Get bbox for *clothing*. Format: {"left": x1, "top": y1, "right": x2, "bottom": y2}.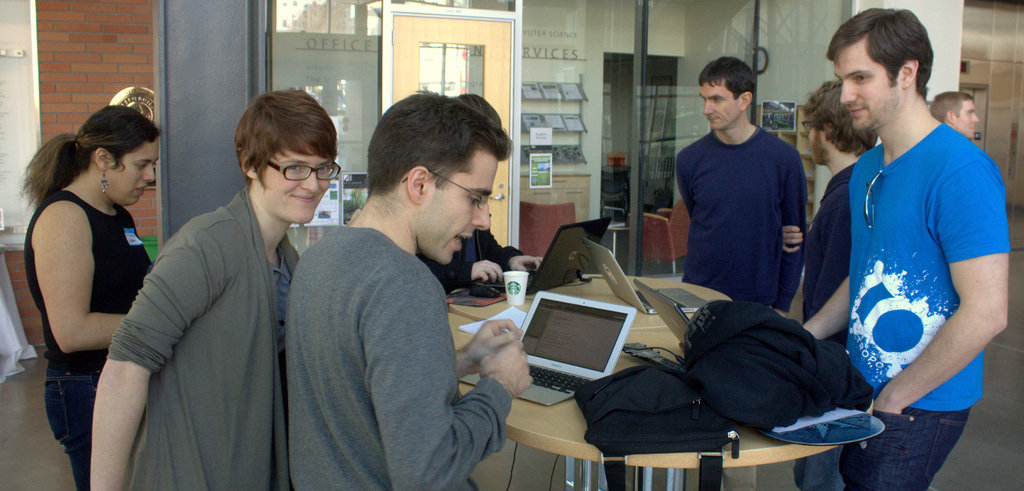
{"left": 104, "top": 175, "right": 311, "bottom": 490}.
